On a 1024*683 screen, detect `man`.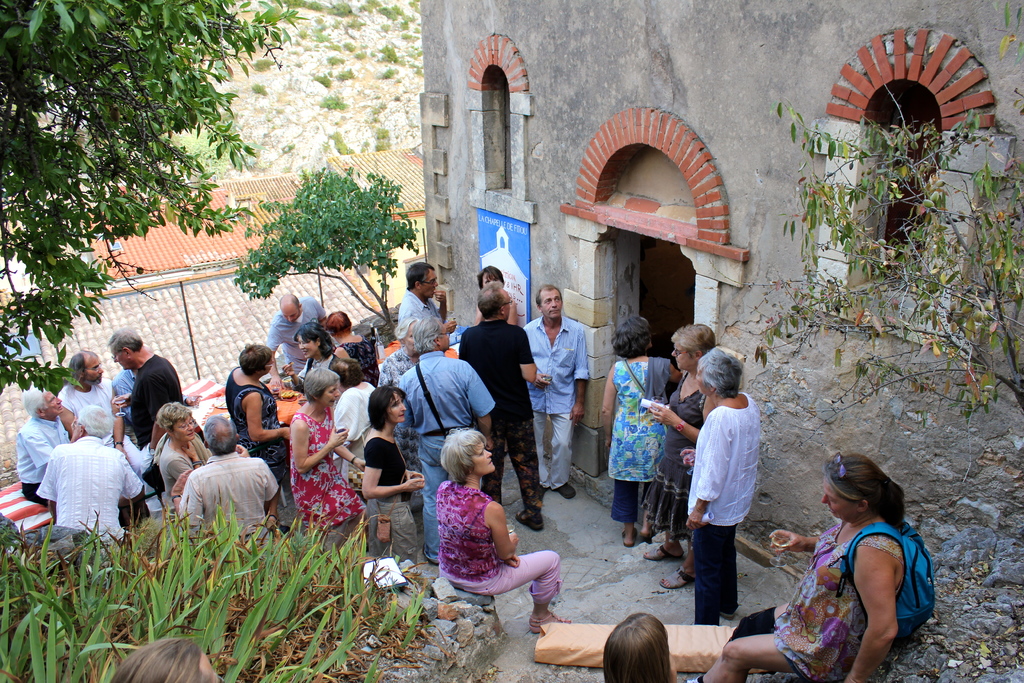
rect(461, 279, 553, 507).
